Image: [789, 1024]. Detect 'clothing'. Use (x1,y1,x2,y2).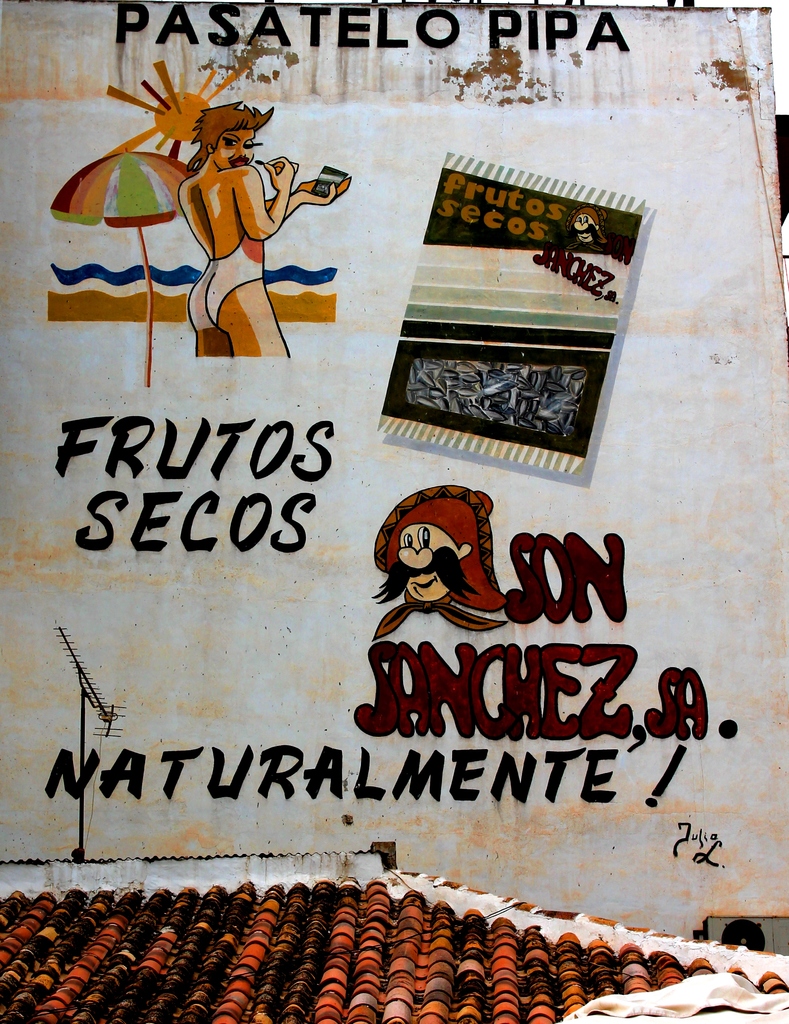
(181,227,263,321).
